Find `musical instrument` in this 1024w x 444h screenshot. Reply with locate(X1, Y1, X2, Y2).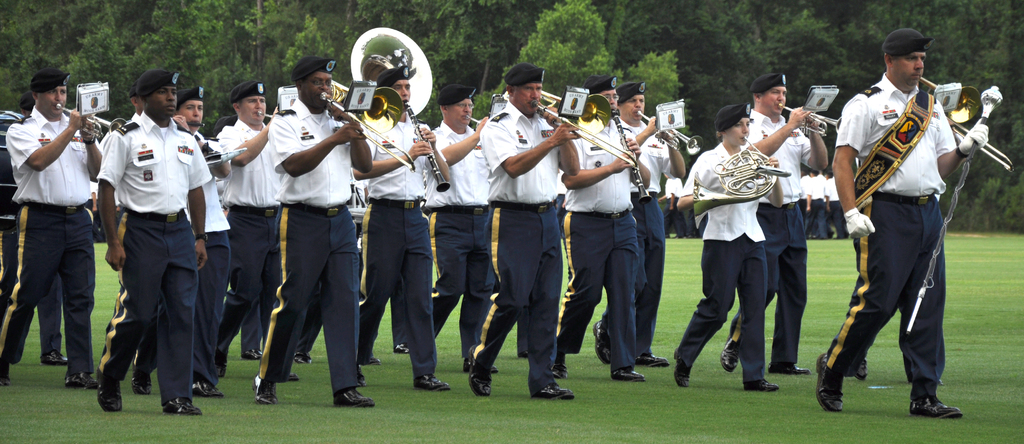
locate(52, 99, 136, 144).
